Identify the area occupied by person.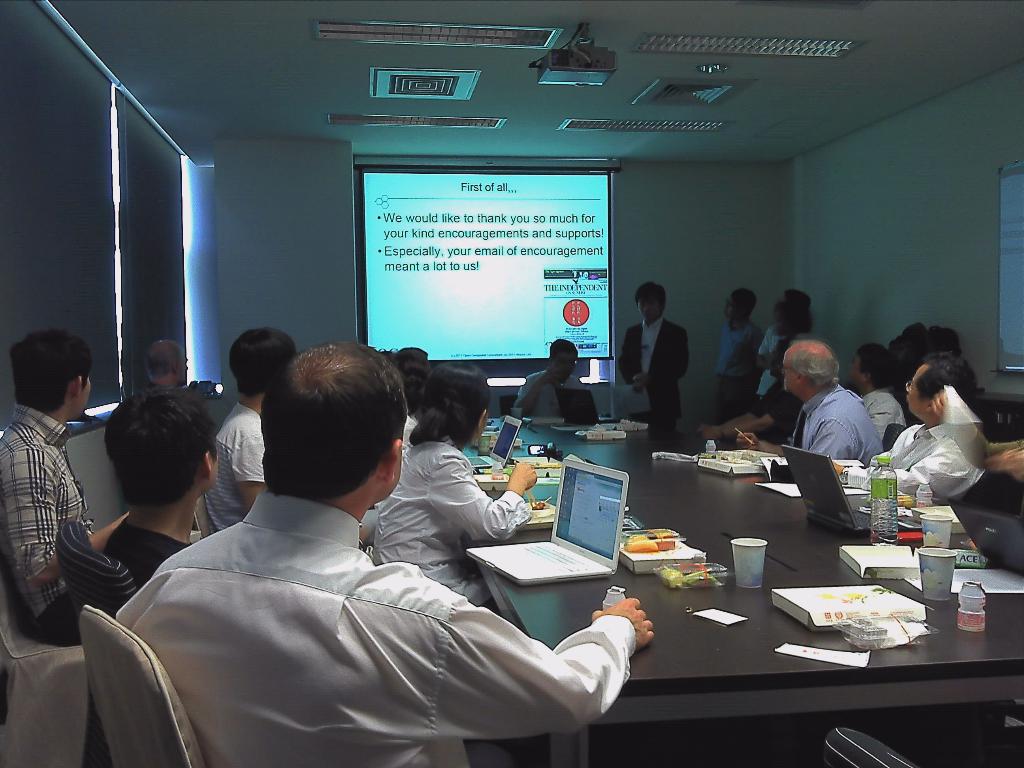
Area: left=395, top=347, right=429, bottom=362.
